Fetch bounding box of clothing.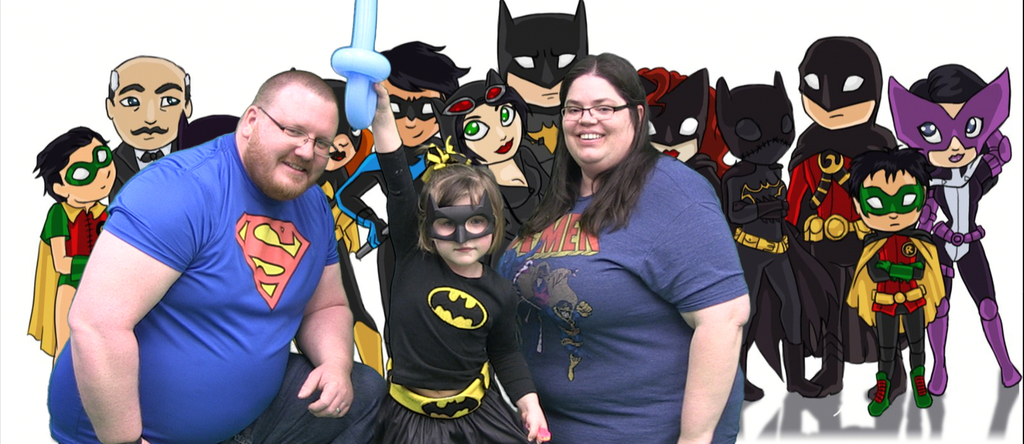
Bbox: 102:135:193:208.
